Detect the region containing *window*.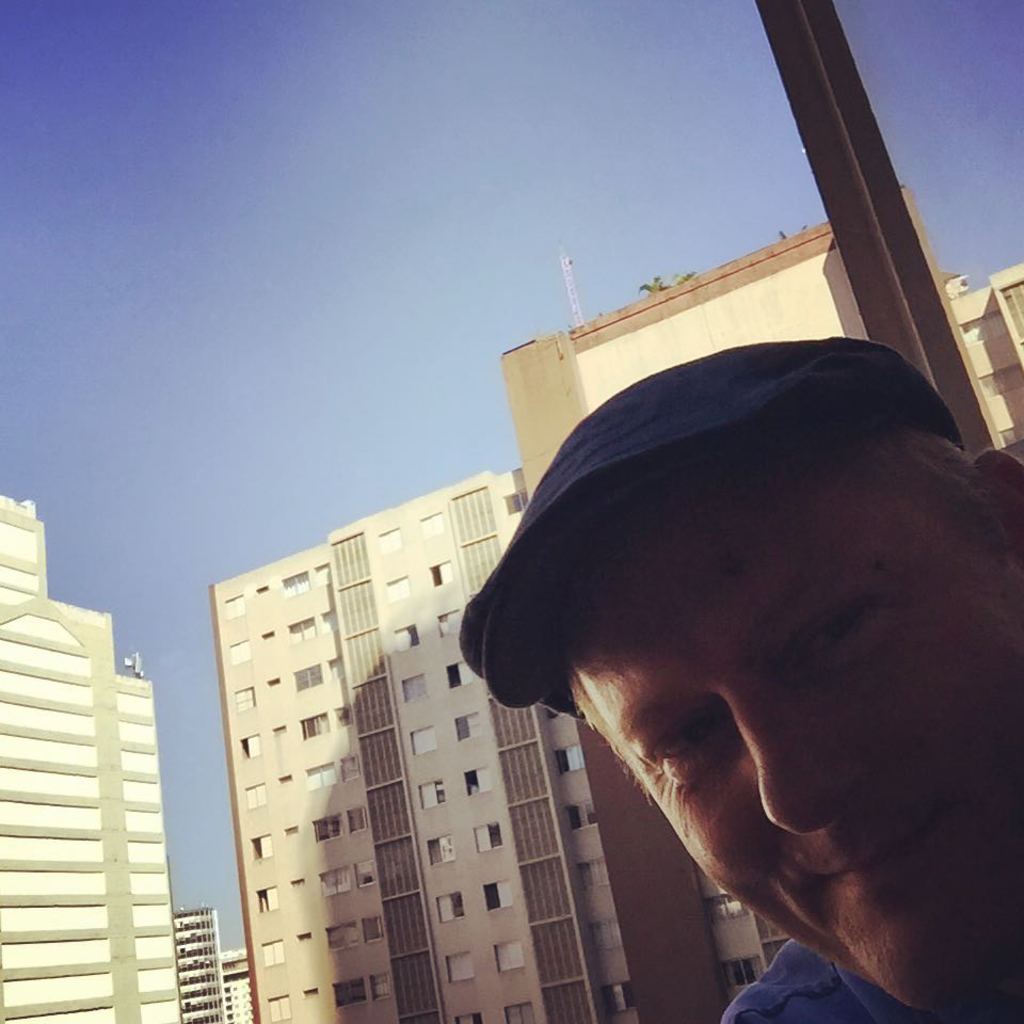
[left=230, top=682, right=259, bottom=710].
